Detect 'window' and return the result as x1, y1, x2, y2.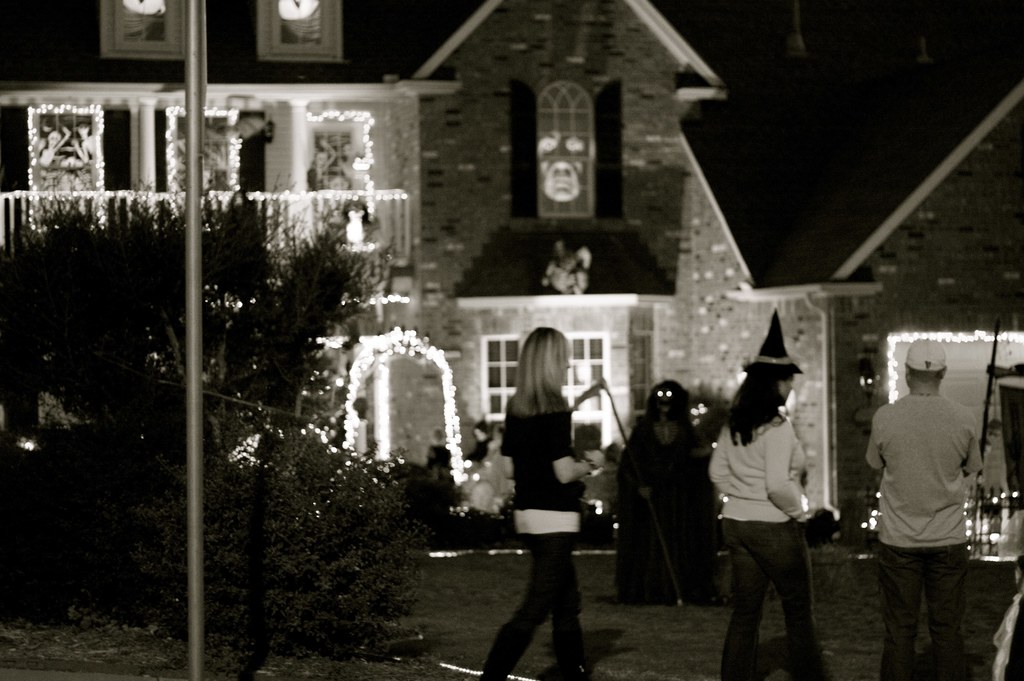
263, 0, 328, 49.
